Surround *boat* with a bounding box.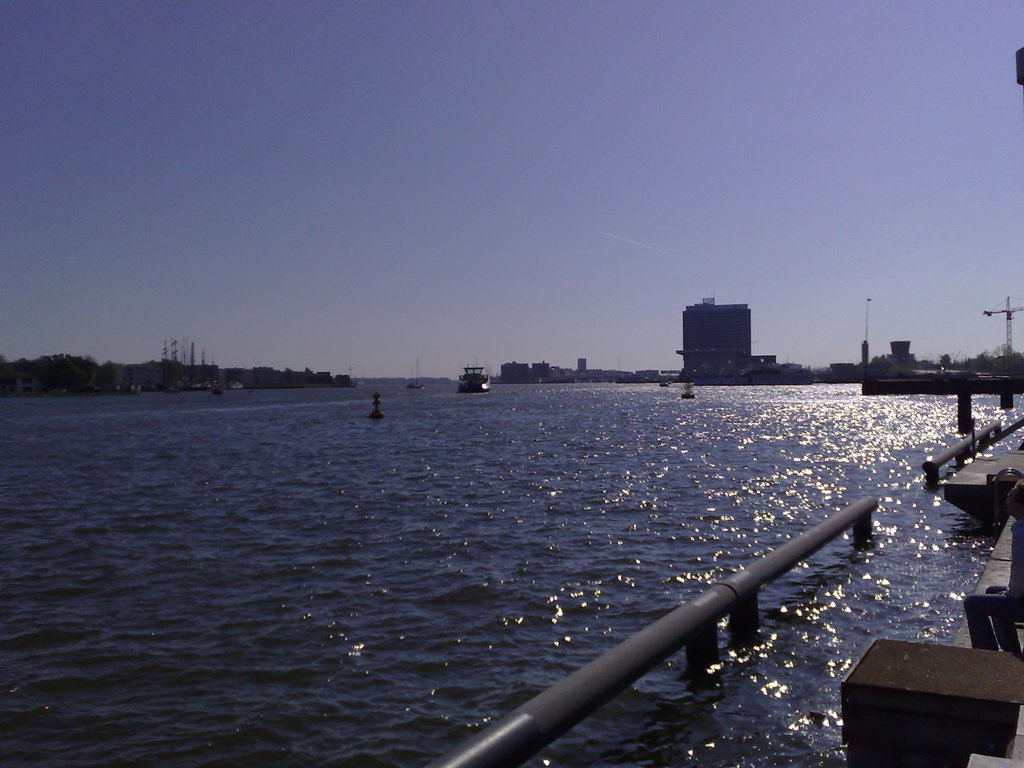
BBox(458, 361, 491, 393).
